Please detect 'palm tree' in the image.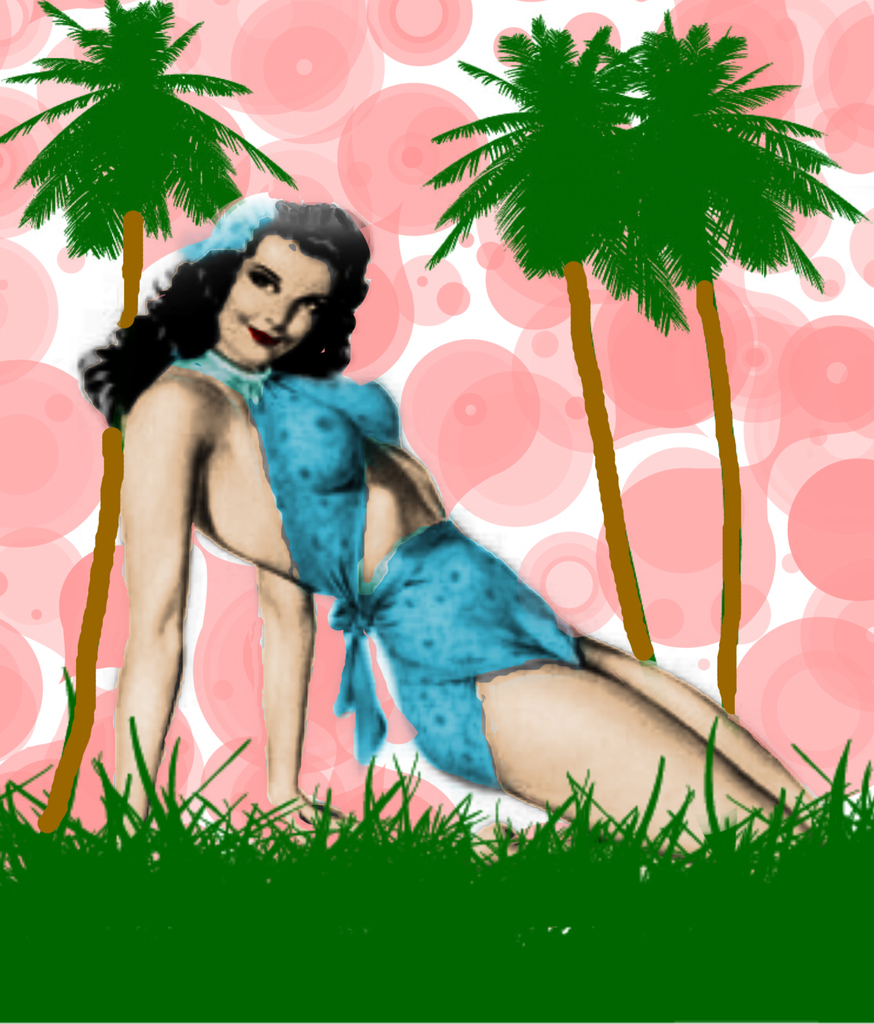
[left=0, top=0, right=287, bottom=829].
